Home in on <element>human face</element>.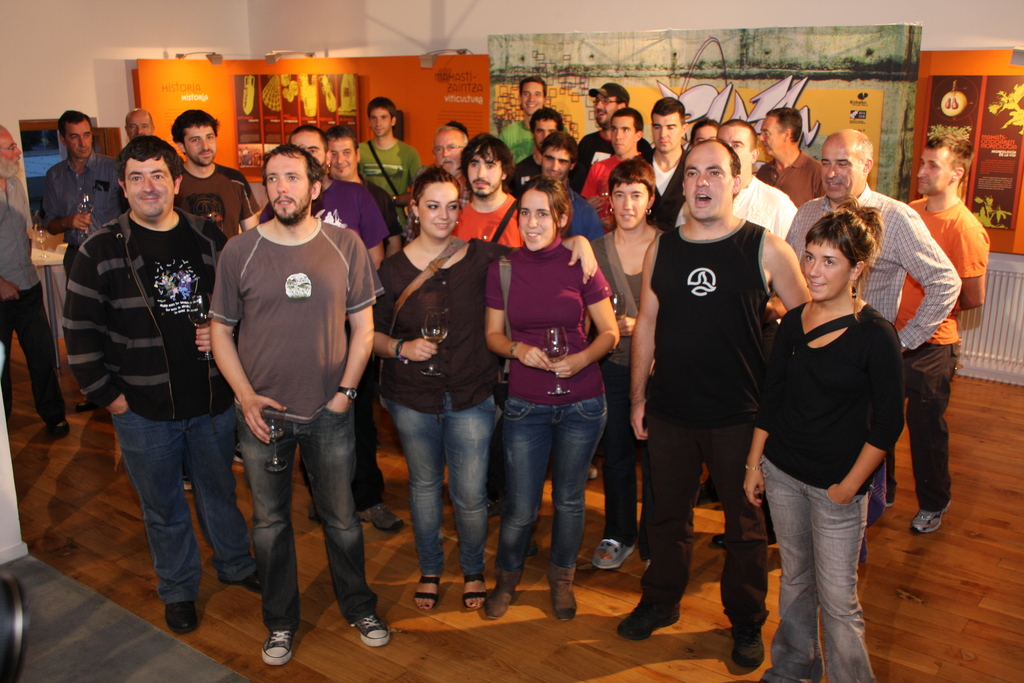
Homed in at [518,190,557,249].
